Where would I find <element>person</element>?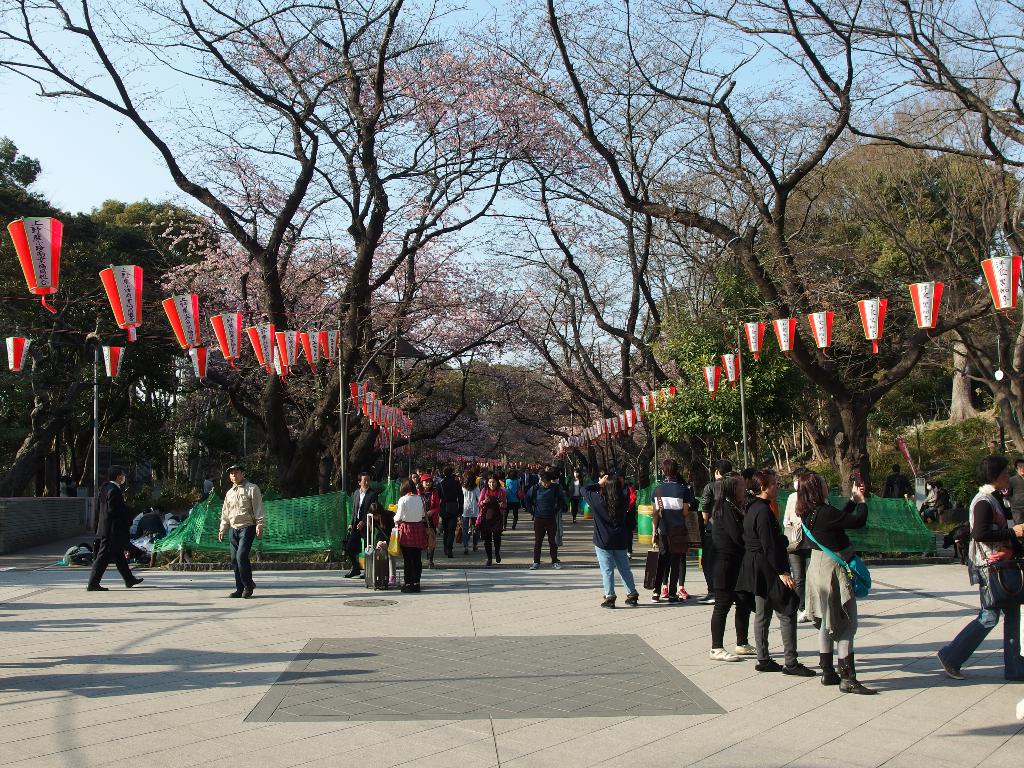
At [59, 475, 70, 500].
